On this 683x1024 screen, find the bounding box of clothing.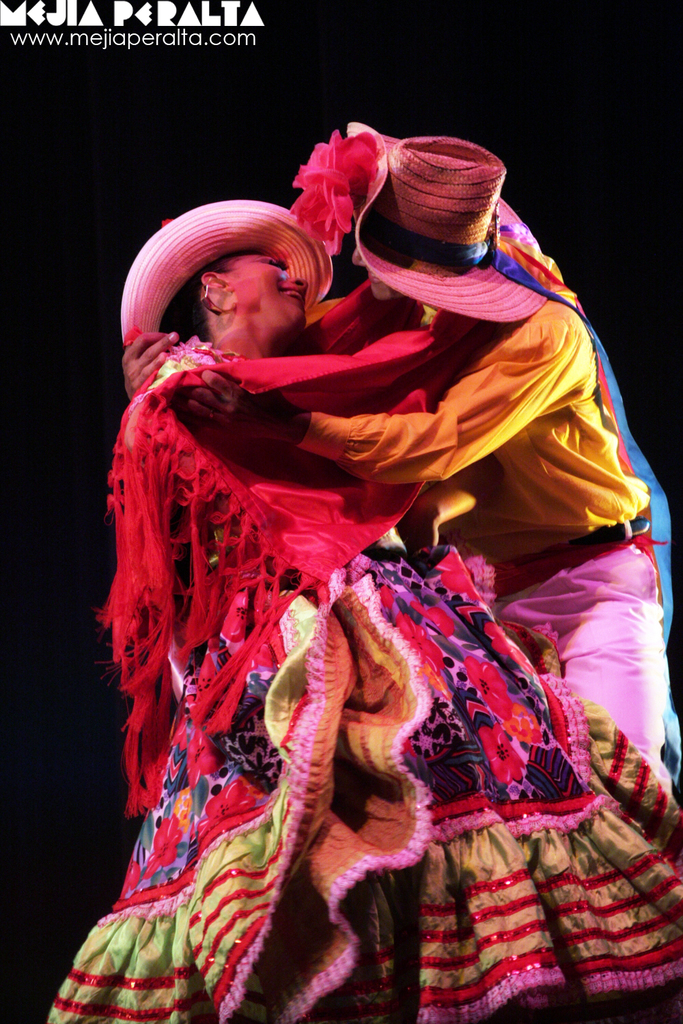
Bounding box: <region>44, 335, 682, 1023</region>.
